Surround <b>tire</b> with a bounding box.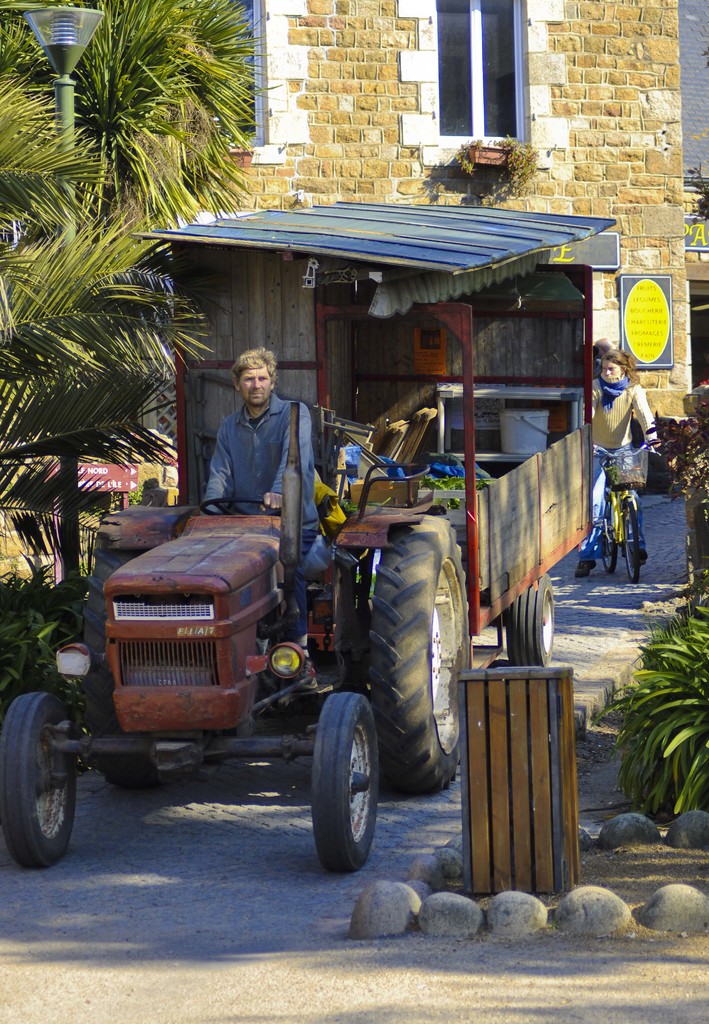
366:515:471:795.
